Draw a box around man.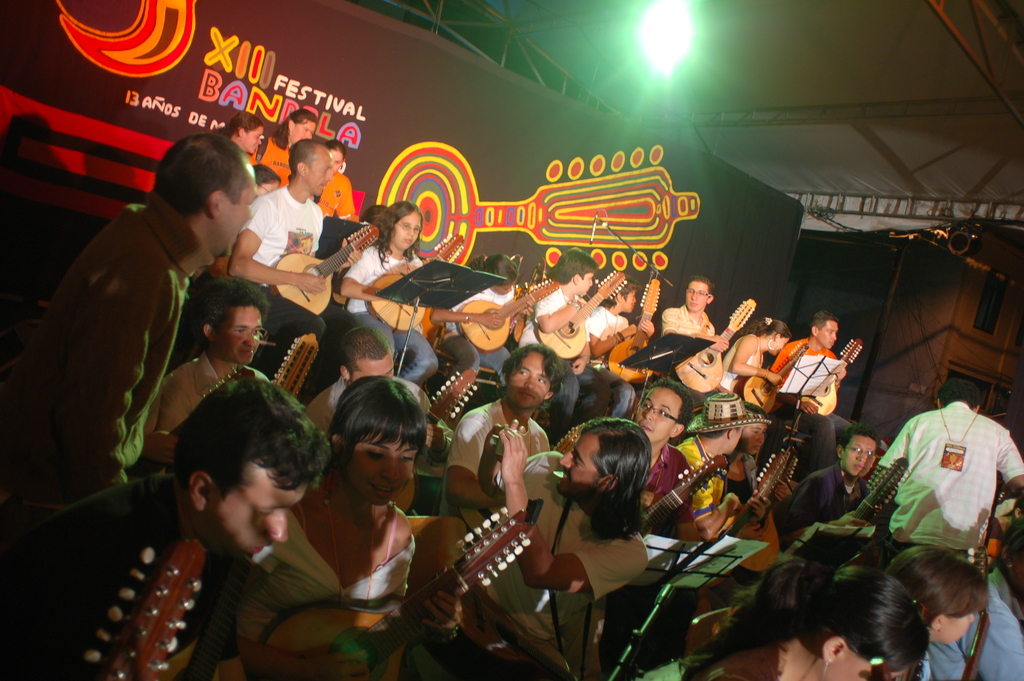
[25, 151, 262, 549].
